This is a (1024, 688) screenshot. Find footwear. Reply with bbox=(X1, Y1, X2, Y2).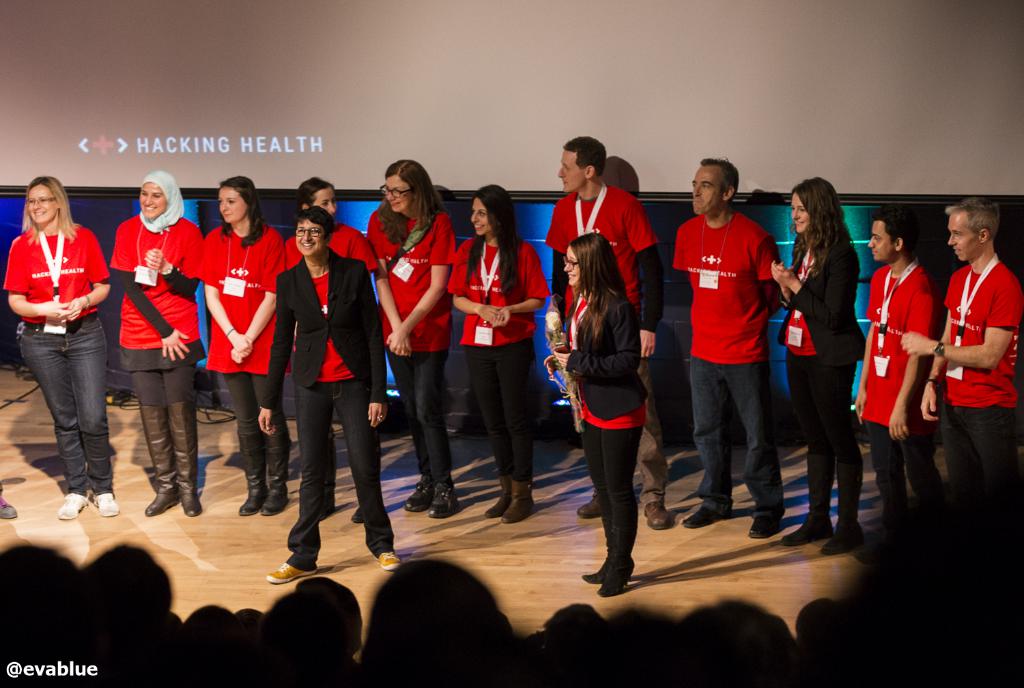
bbox=(684, 504, 726, 527).
